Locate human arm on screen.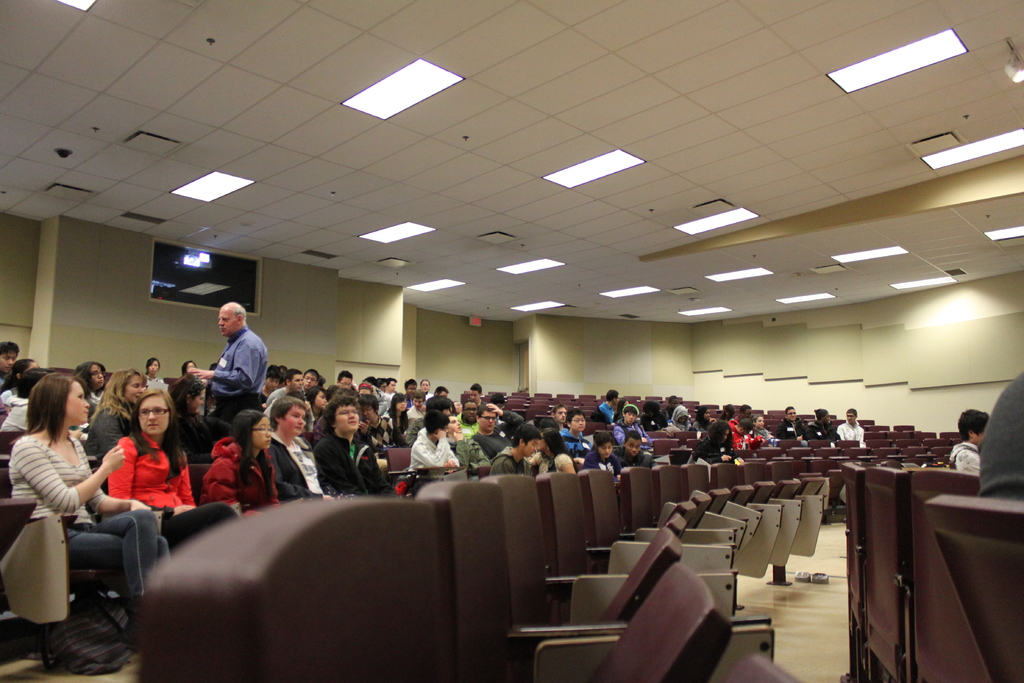
On screen at 693:442:730:465.
